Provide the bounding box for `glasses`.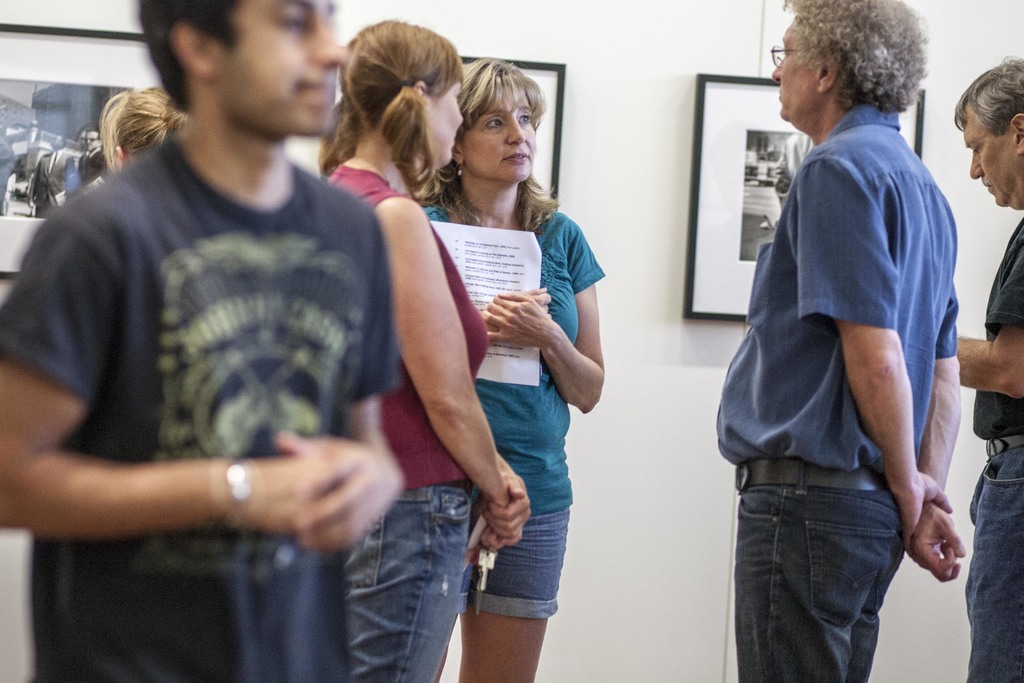
(769,47,797,67).
